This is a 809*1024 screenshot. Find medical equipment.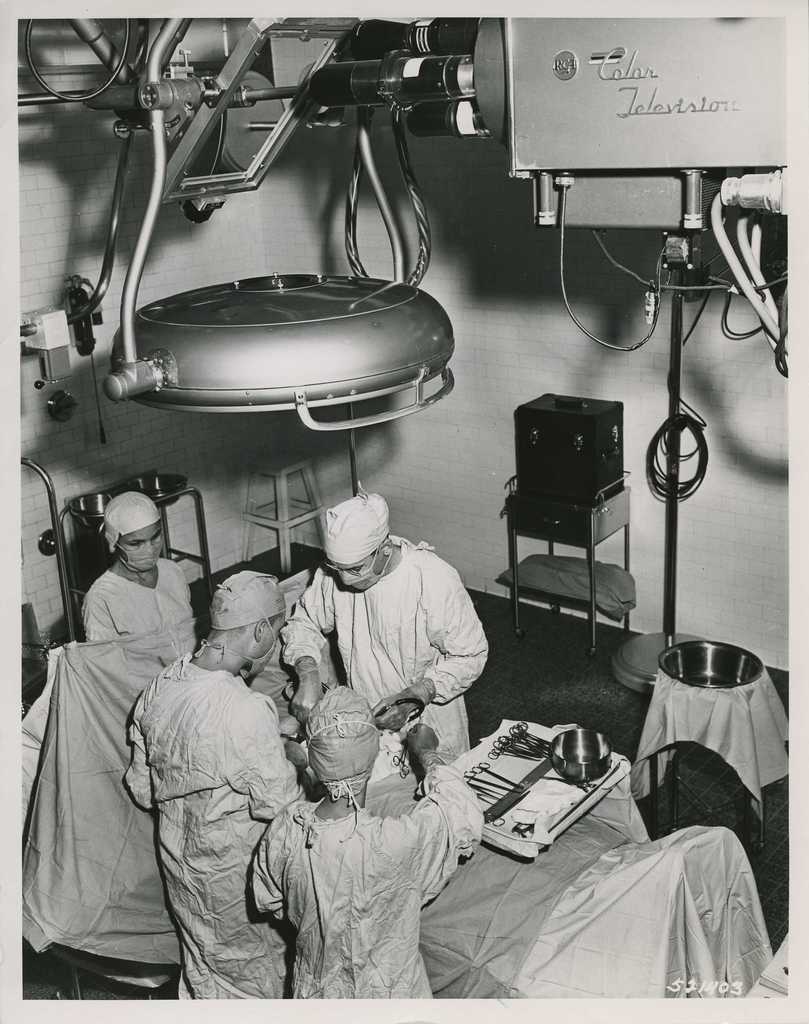
Bounding box: <box>17,565,776,998</box>.
